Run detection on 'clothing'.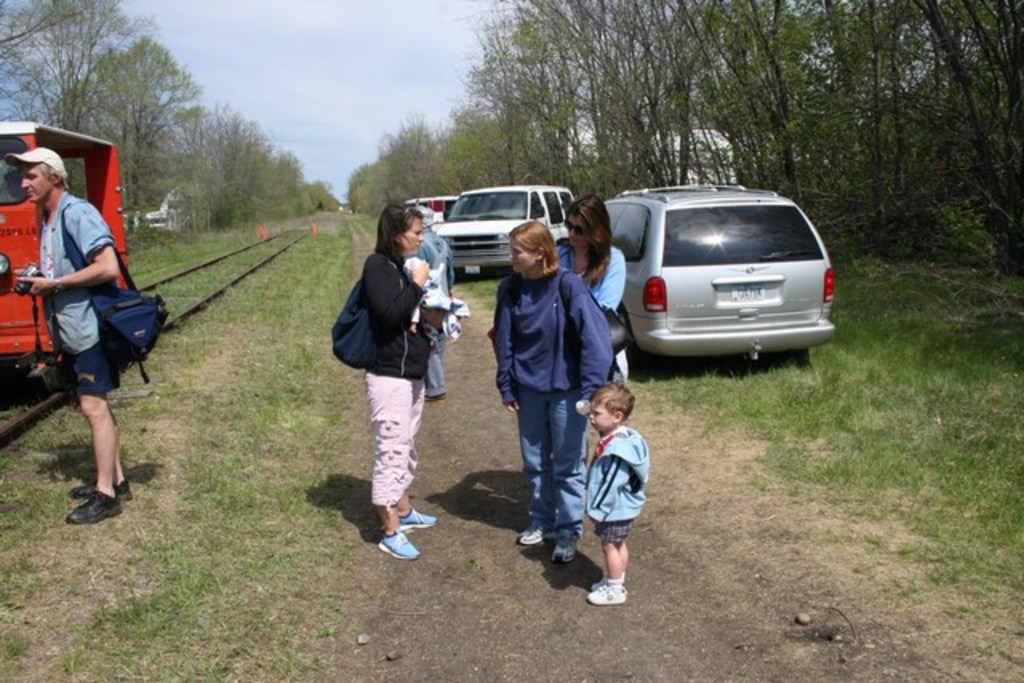
Result: bbox=(586, 429, 650, 542).
